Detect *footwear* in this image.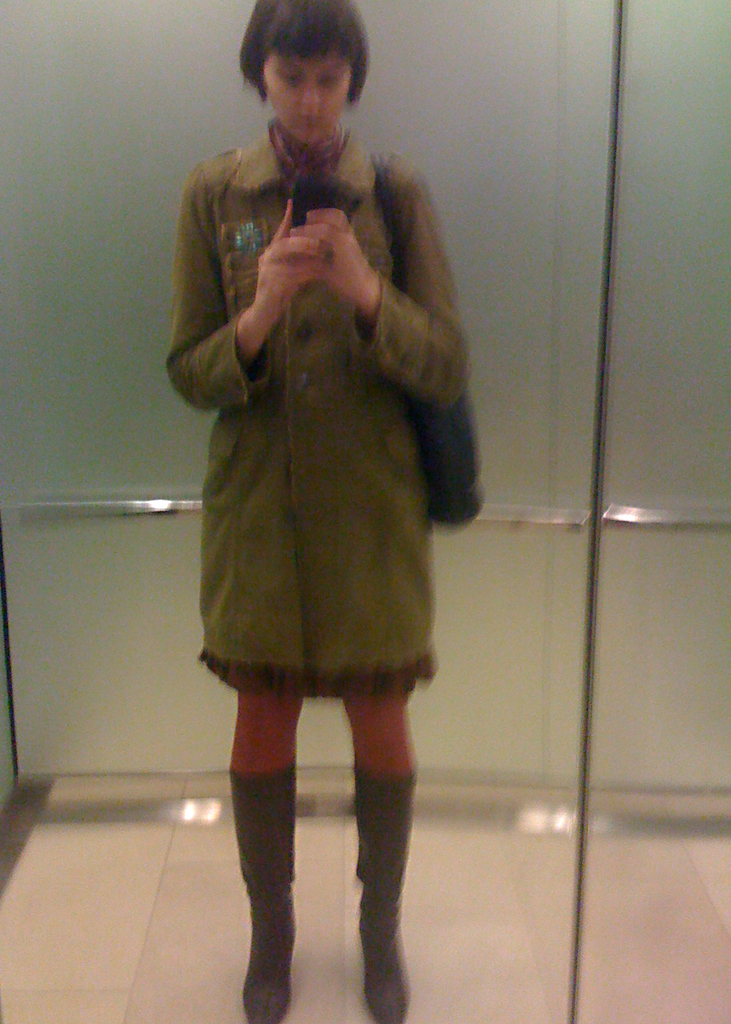
Detection: select_region(353, 767, 420, 1023).
